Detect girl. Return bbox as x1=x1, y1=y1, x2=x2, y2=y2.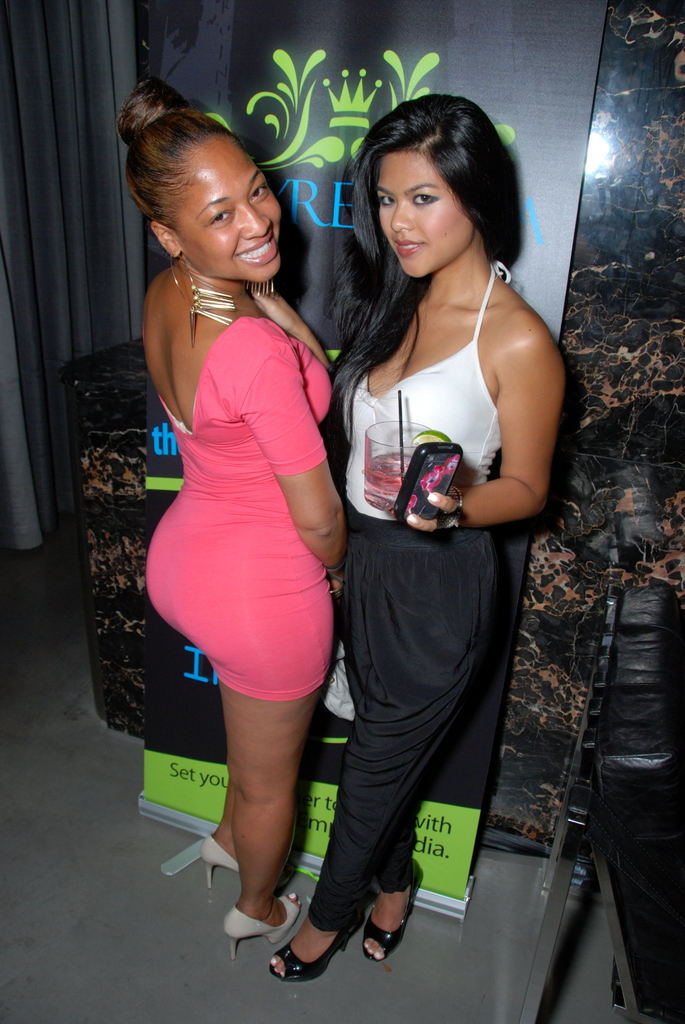
x1=117, y1=69, x2=349, y2=963.
